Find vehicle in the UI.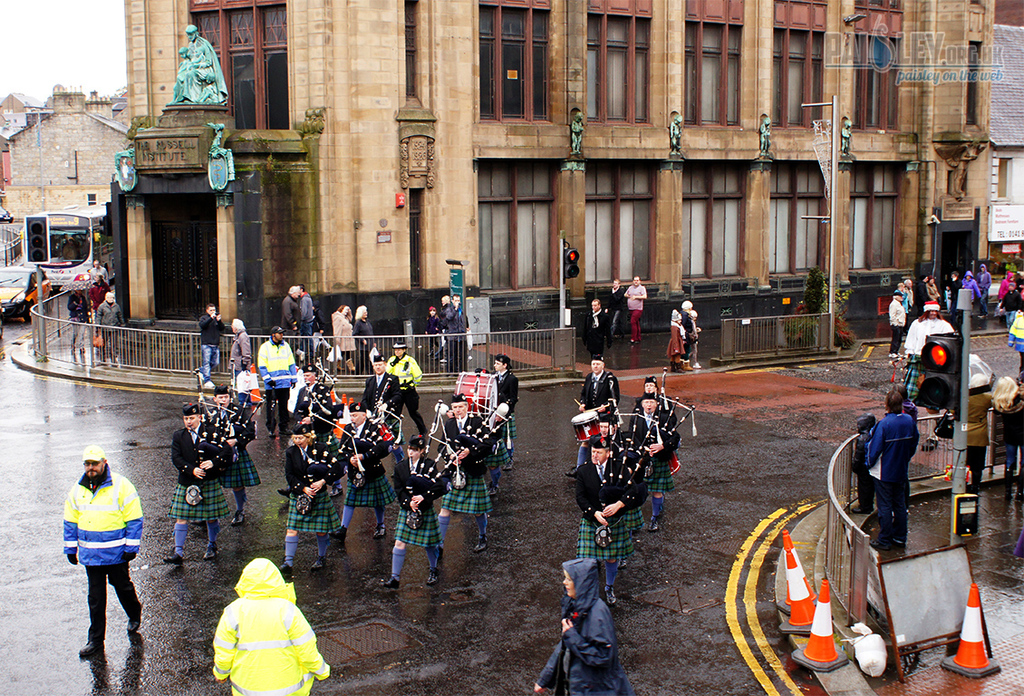
UI element at select_region(22, 208, 113, 292).
